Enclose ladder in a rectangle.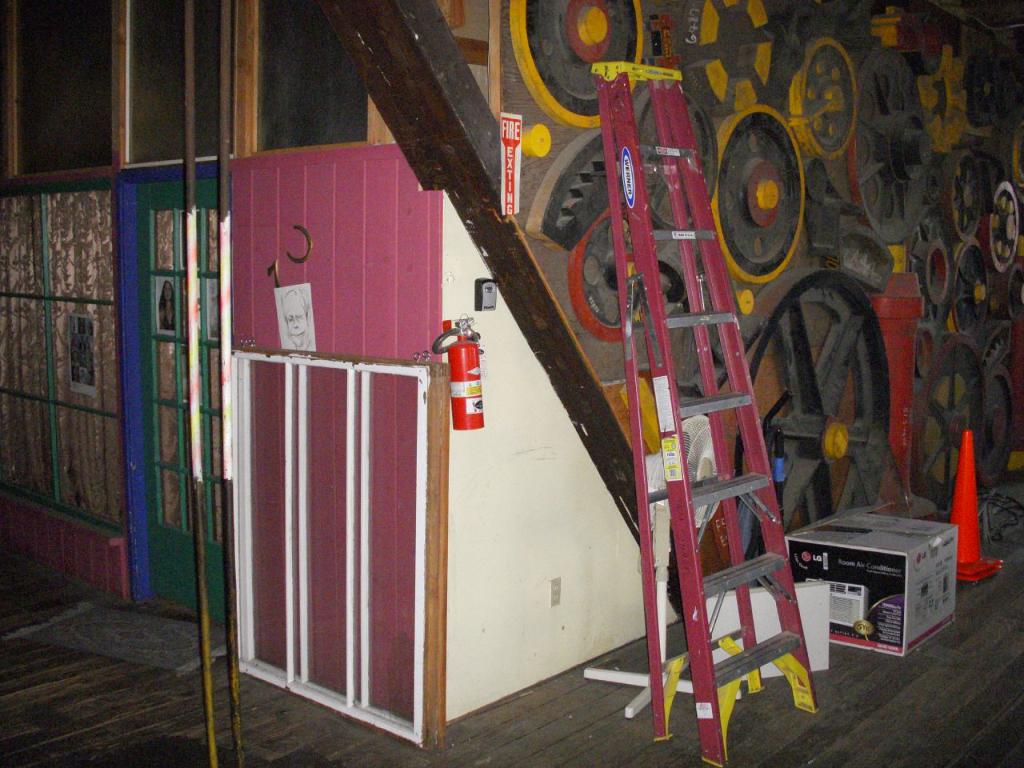
[x1=590, y1=63, x2=825, y2=762].
